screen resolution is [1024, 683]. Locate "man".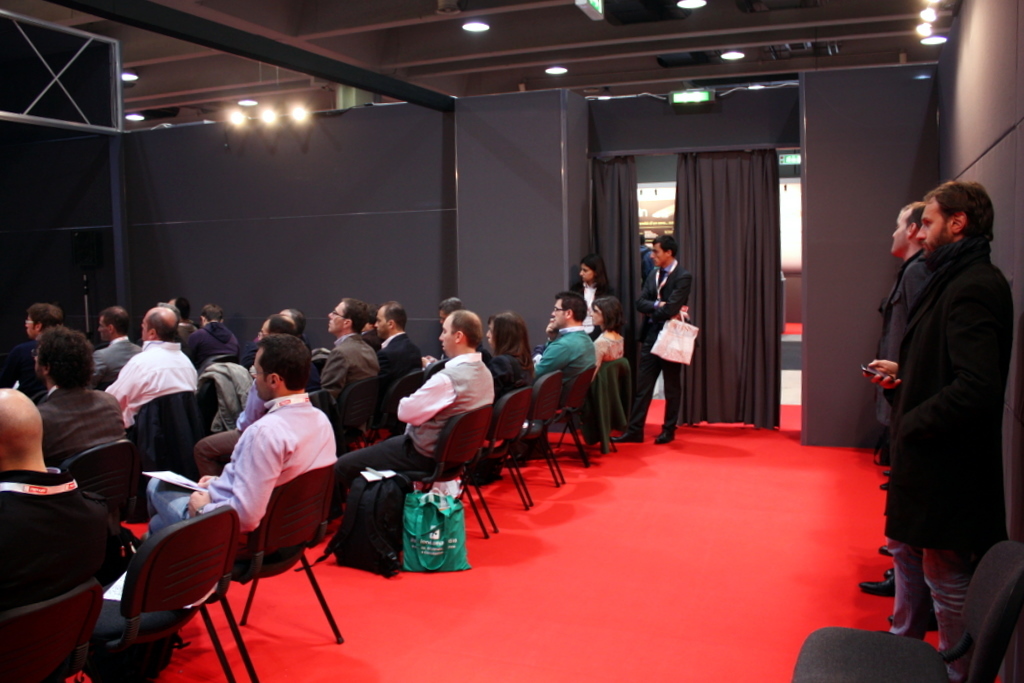
detection(0, 384, 144, 622).
